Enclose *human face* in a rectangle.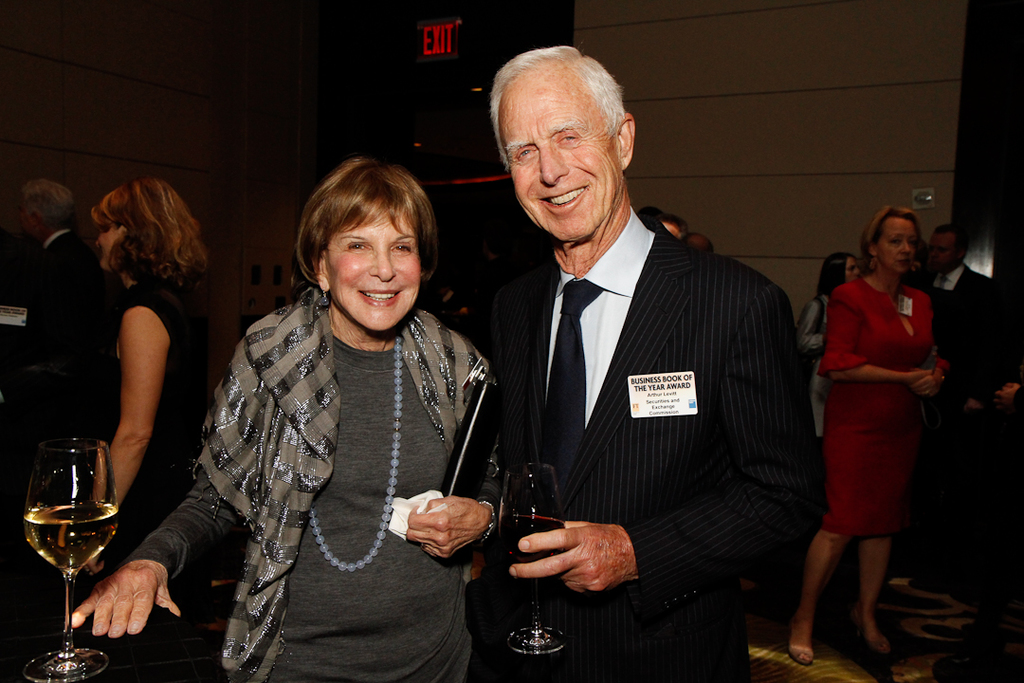
l=847, t=260, r=864, b=284.
